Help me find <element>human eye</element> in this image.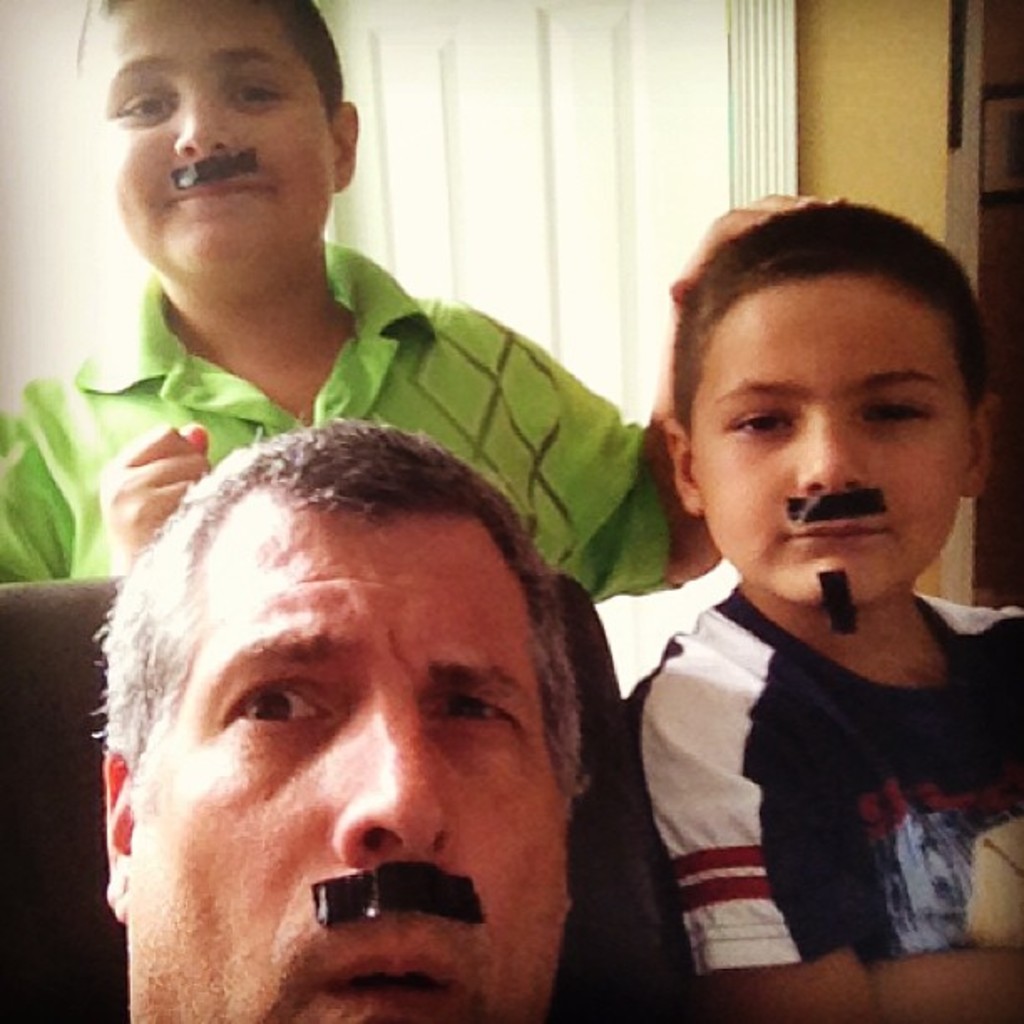
Found it: x1=228 y1=676 x2=335 y2=736.
